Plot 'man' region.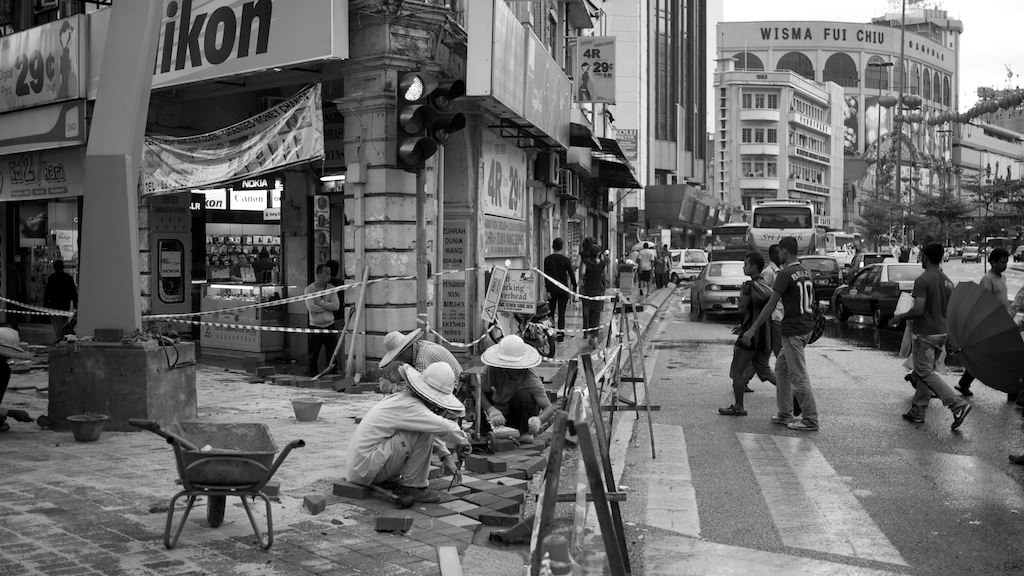
Plotted at bbox(884, 241, 971, 431).
